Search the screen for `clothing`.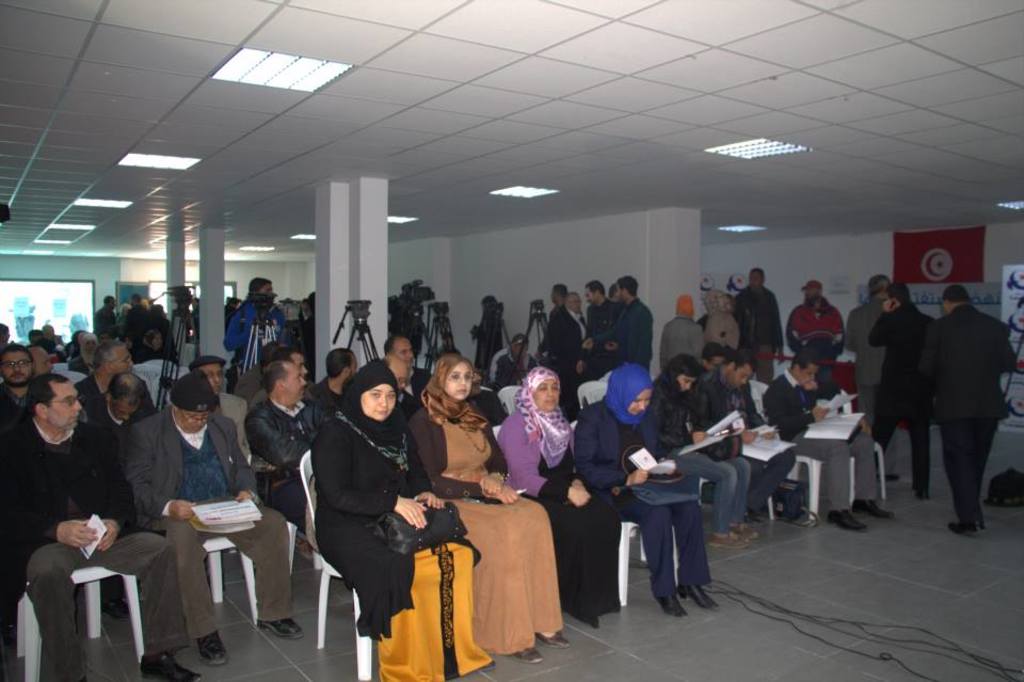
Found at crop(841, 290, 885, 441).
